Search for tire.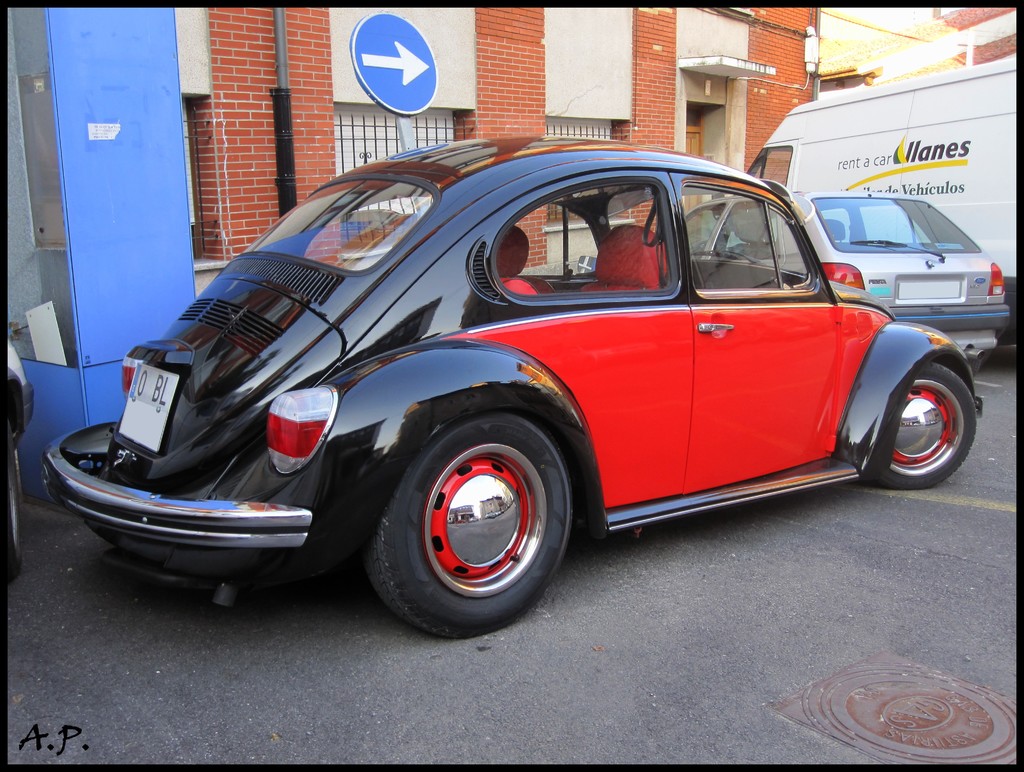
Found at 867 358 977 486.
